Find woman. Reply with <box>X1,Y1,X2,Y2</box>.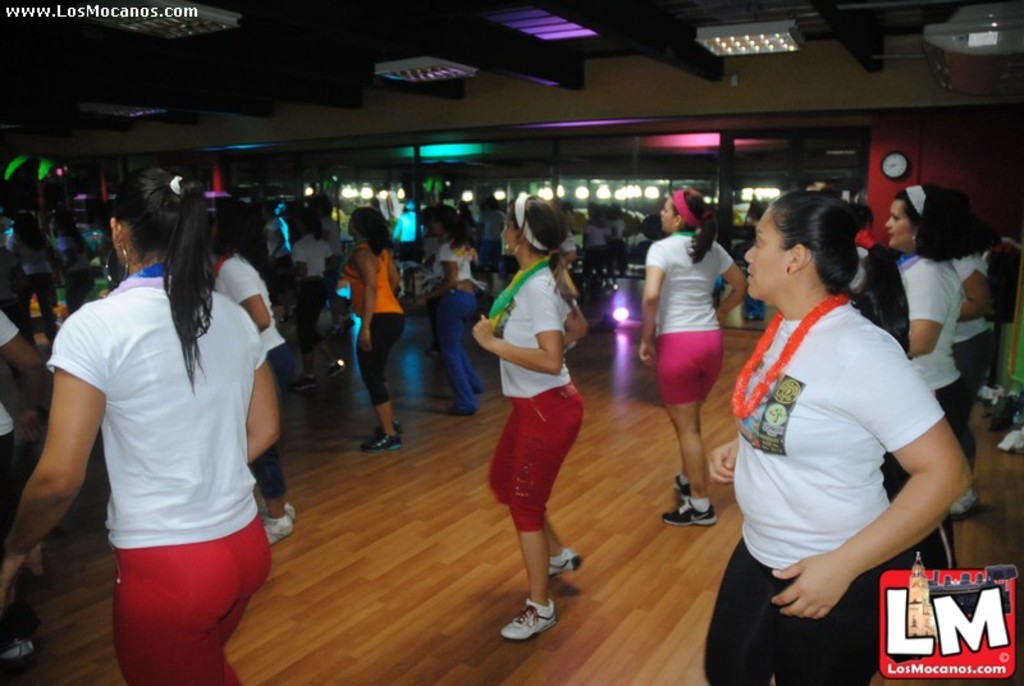
<box>635,183,748,525</box>.
